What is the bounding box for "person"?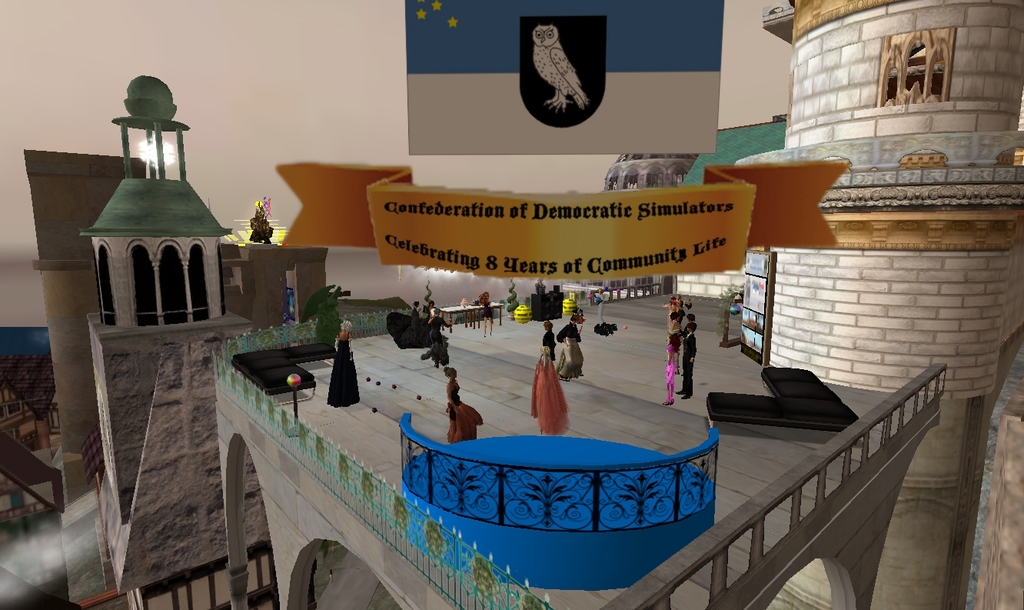
(597,285,617,334).
